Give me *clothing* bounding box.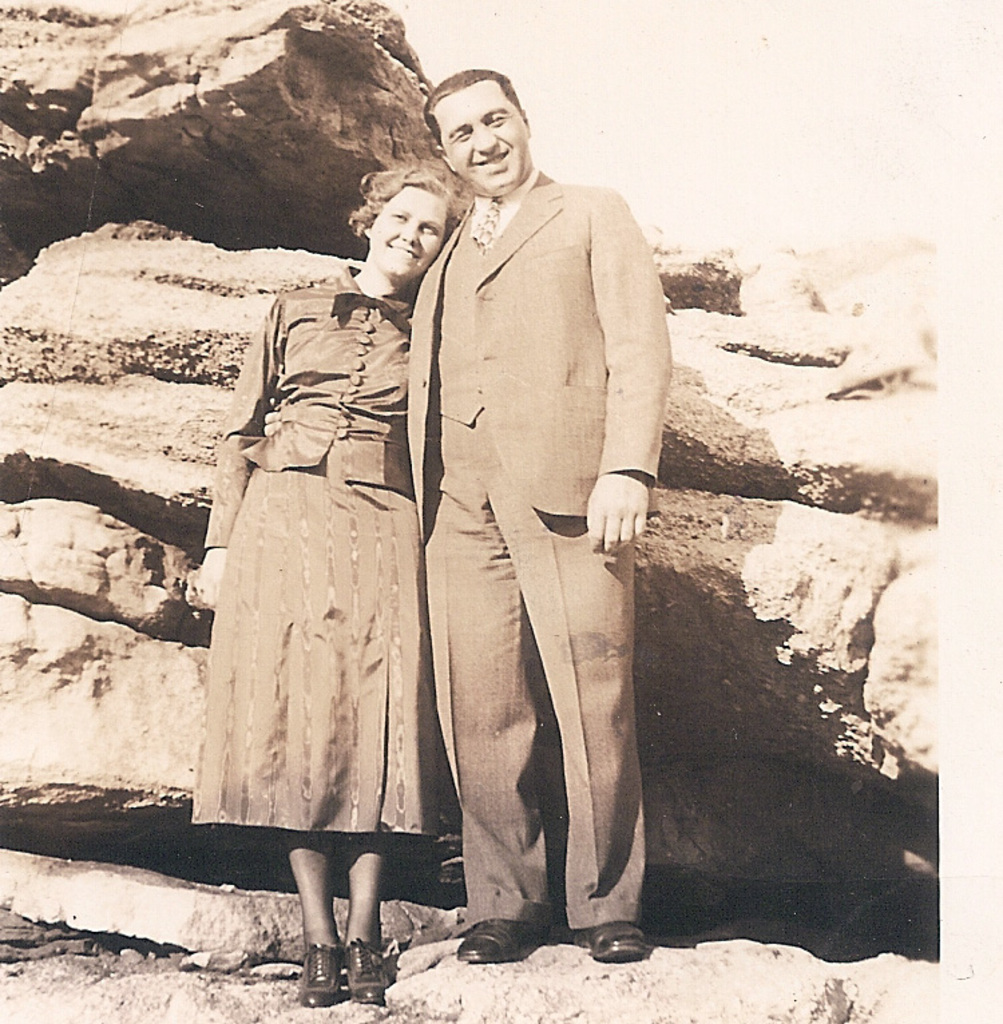
(189, 469, 444, 831).
